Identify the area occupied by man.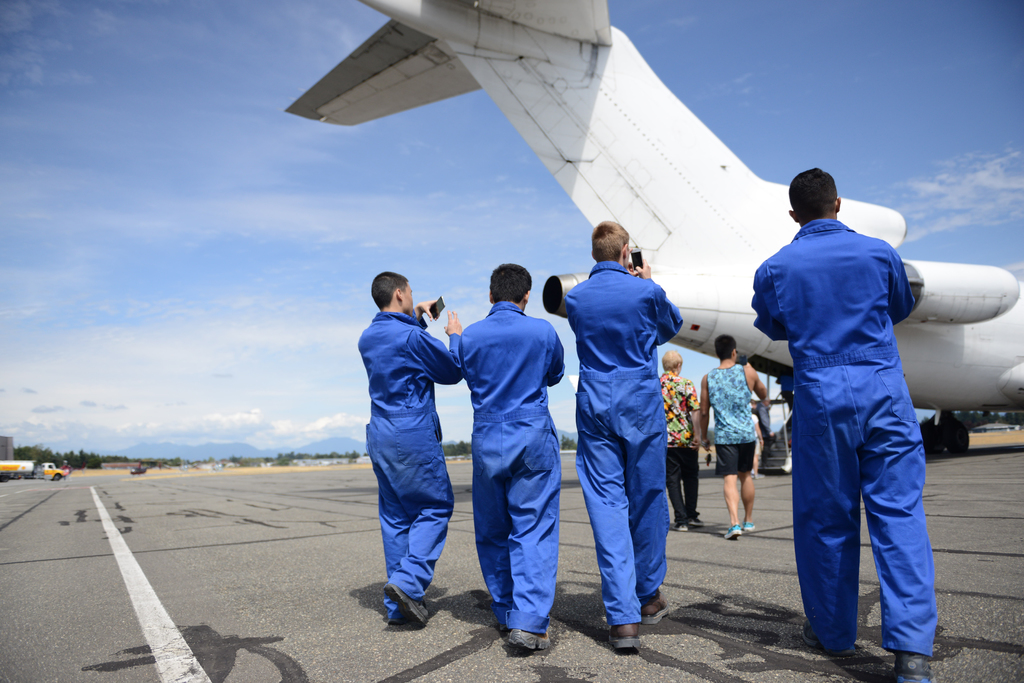
Area: bbox(460, 260, 567, 651).
